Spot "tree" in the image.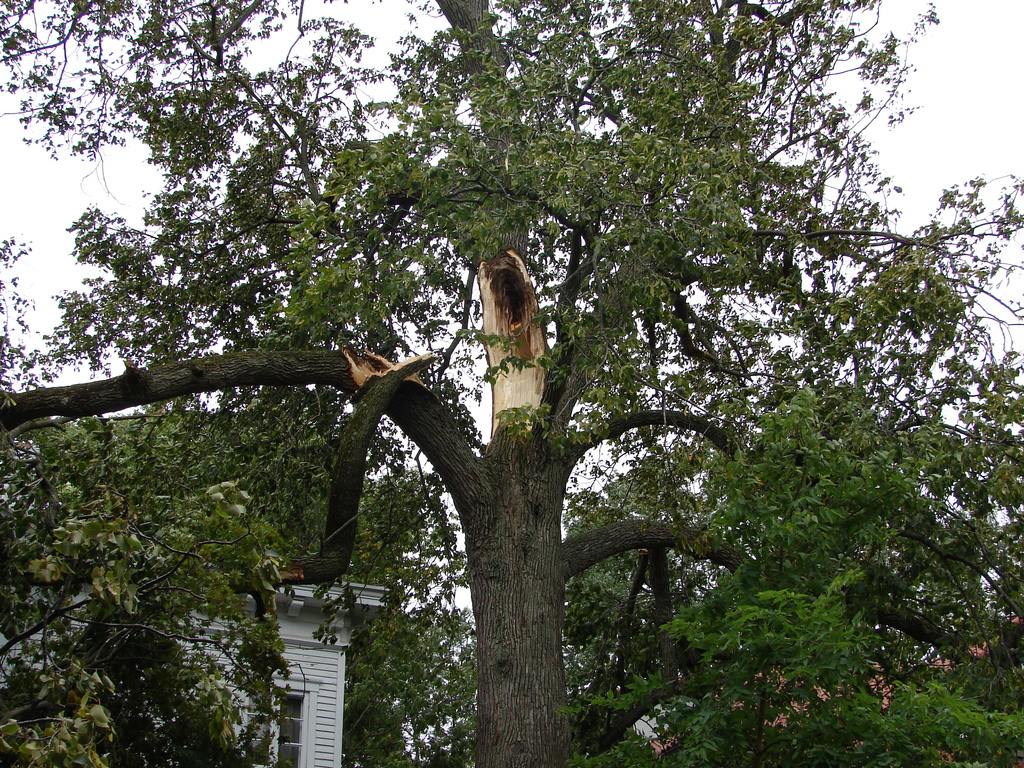
"tree" found at 0, 422, 280, 767.
